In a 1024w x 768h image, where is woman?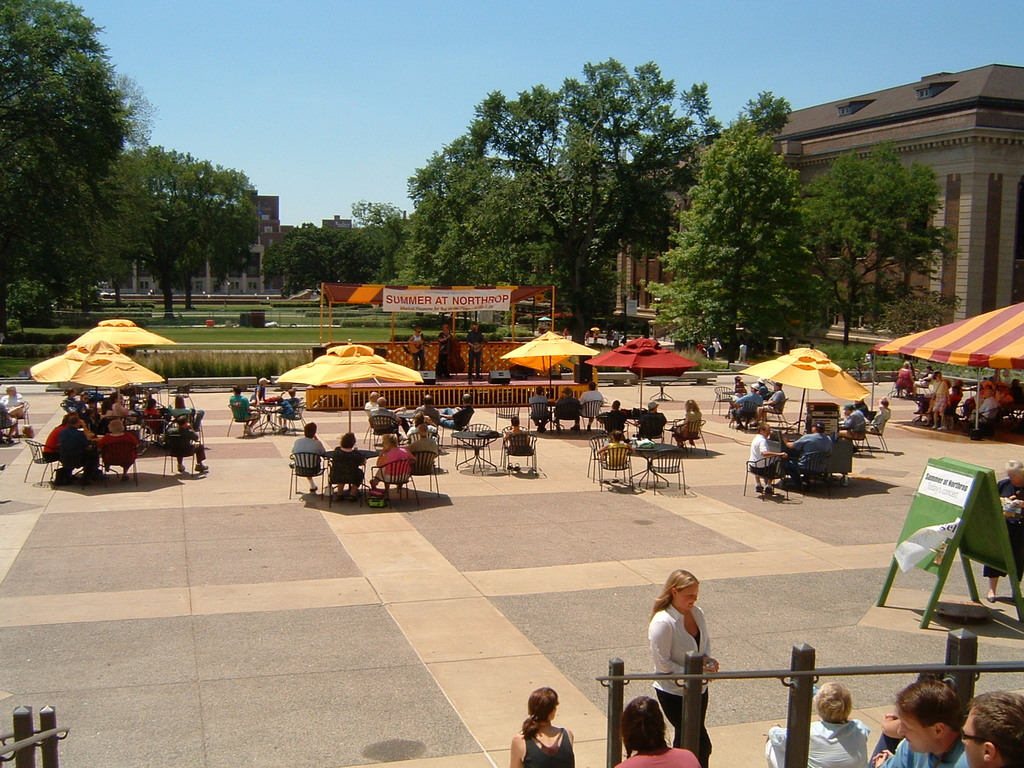
<box>108,394,138,432</box>.
